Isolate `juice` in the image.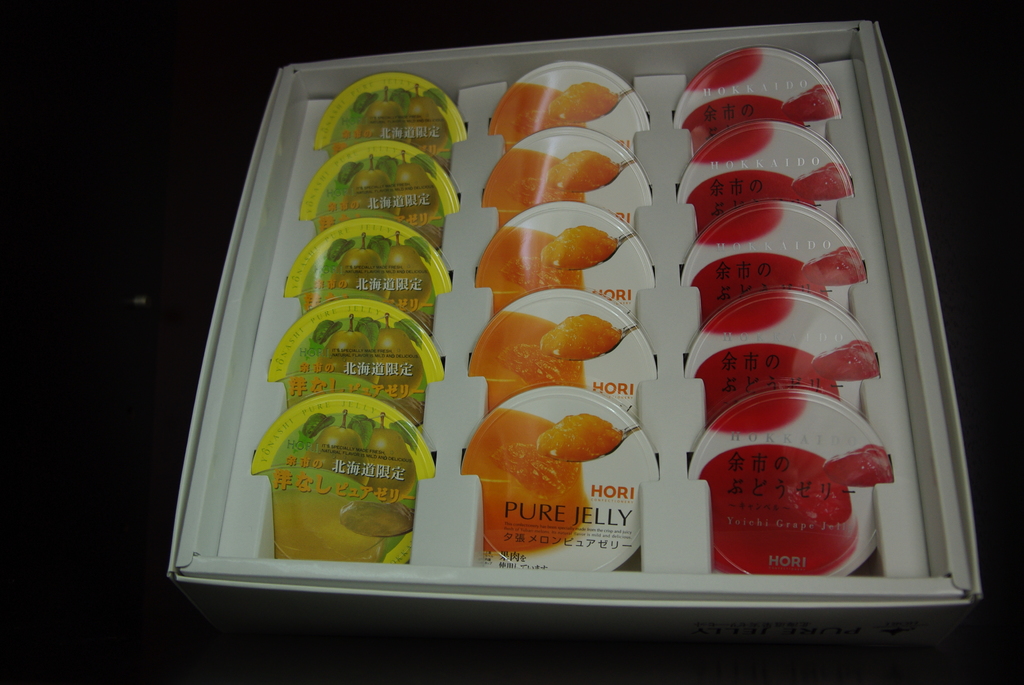
Isolated region: 461,308,626,408.
